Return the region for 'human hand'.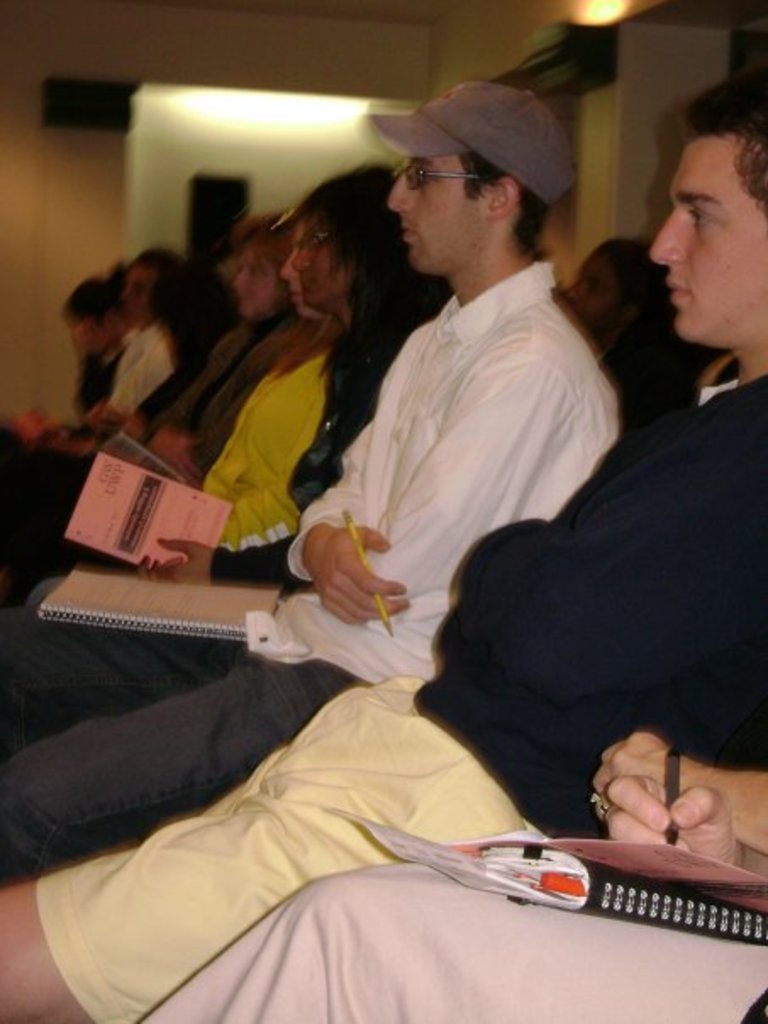
<box>163,432,202,481</box>.
